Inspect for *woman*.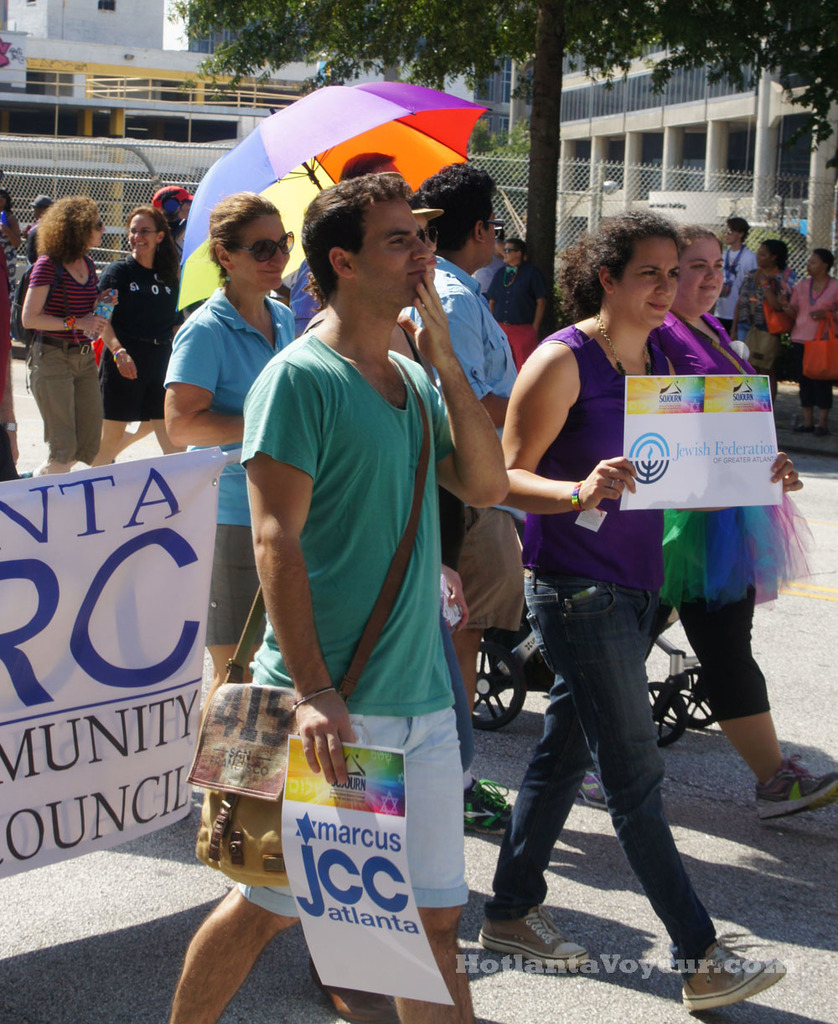
Inspection: locate(89, 210, 191, 470).
